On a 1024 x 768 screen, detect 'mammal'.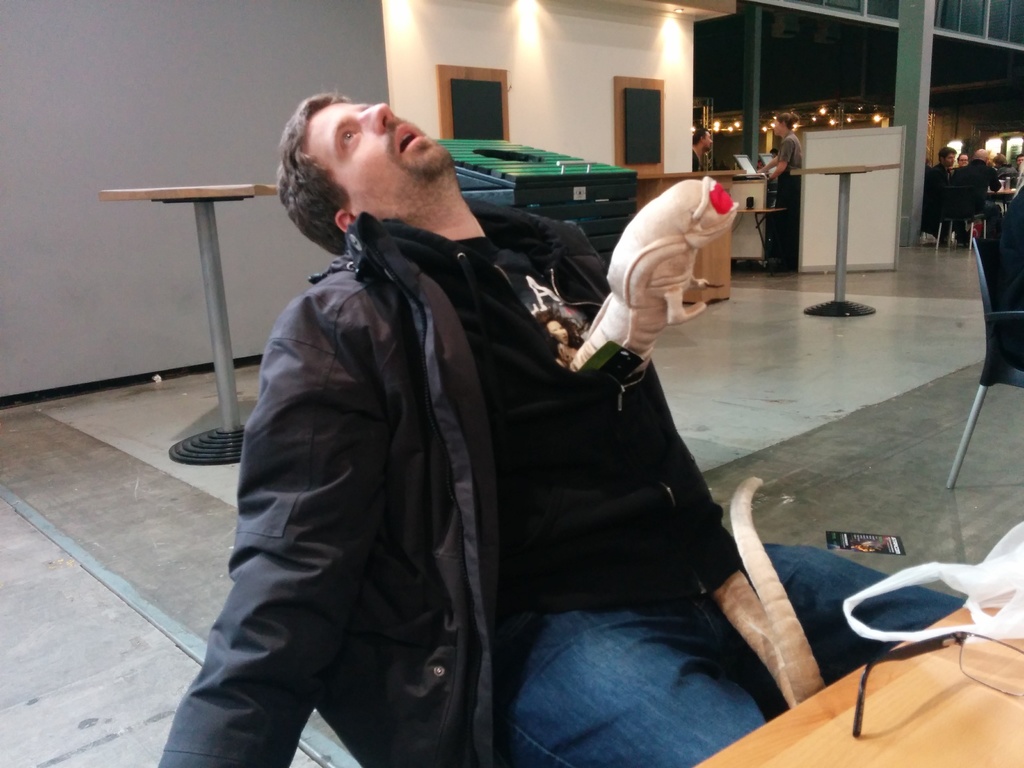
detection(1017, 154, 1023, 173).
